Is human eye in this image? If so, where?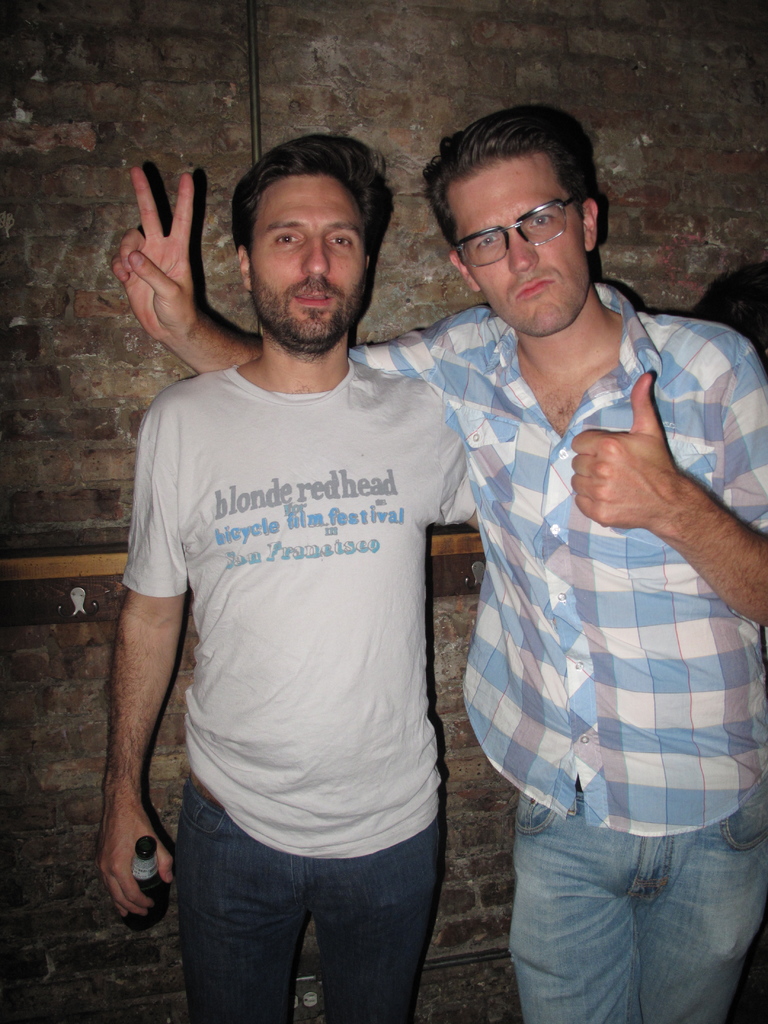
Yes, at <region>329, 230, 353, 247</region>.
